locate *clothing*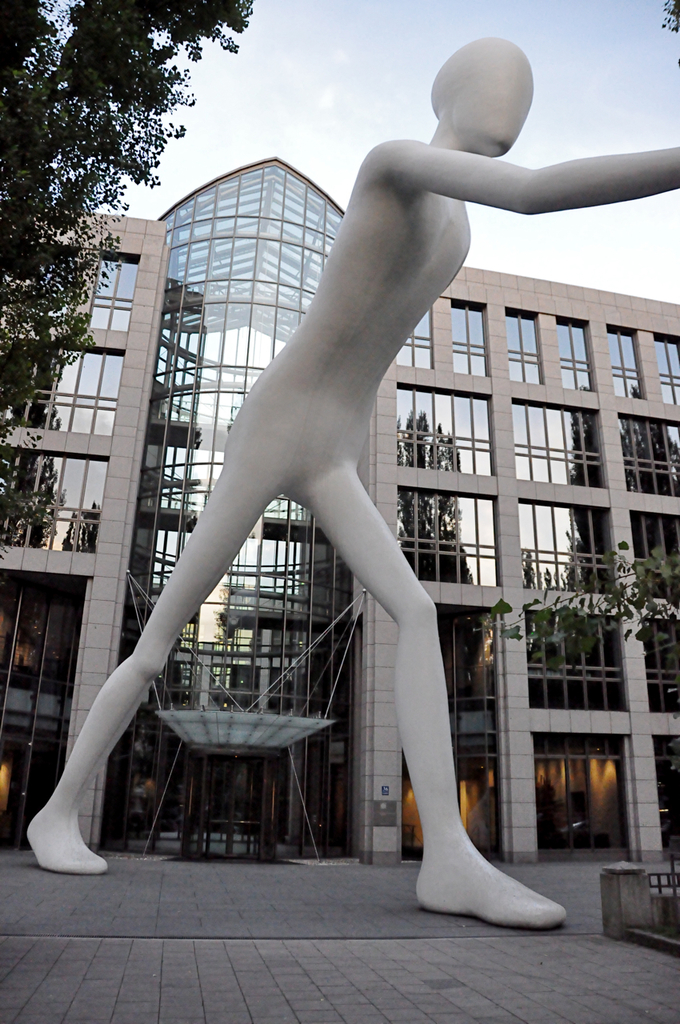
box=[125, 778, 151, 840]
